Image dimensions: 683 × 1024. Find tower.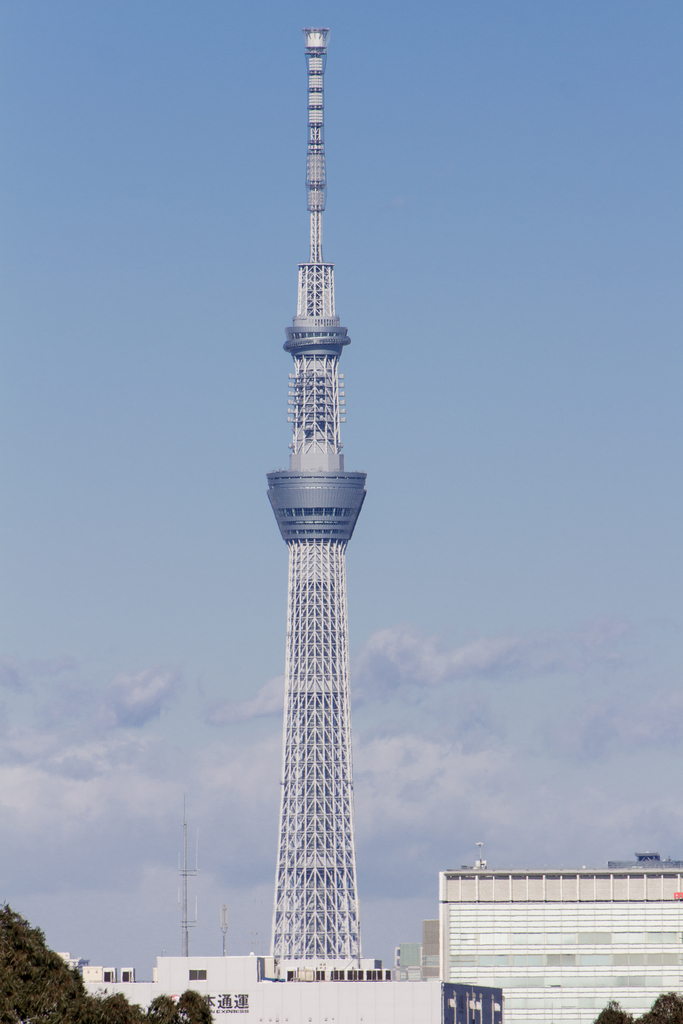
[left=266, top=31, right=367, bottom=980].
